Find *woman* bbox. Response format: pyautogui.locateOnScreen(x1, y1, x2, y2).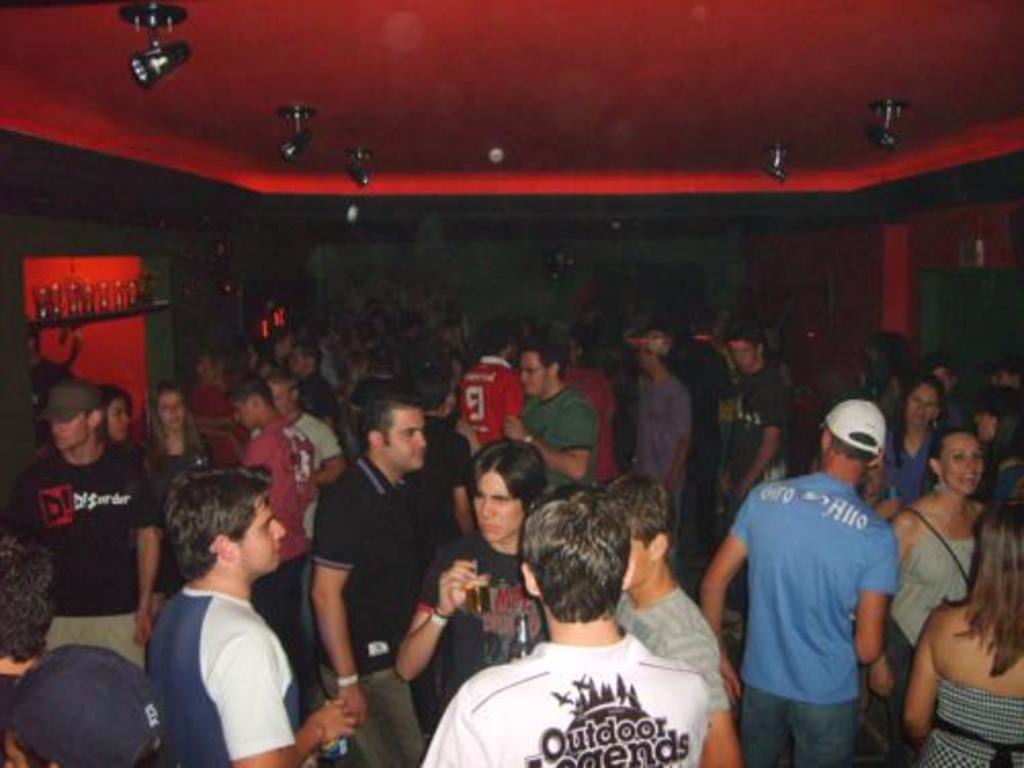
pyautogui.locateOnScreen(903, 500, 1022, 766).
